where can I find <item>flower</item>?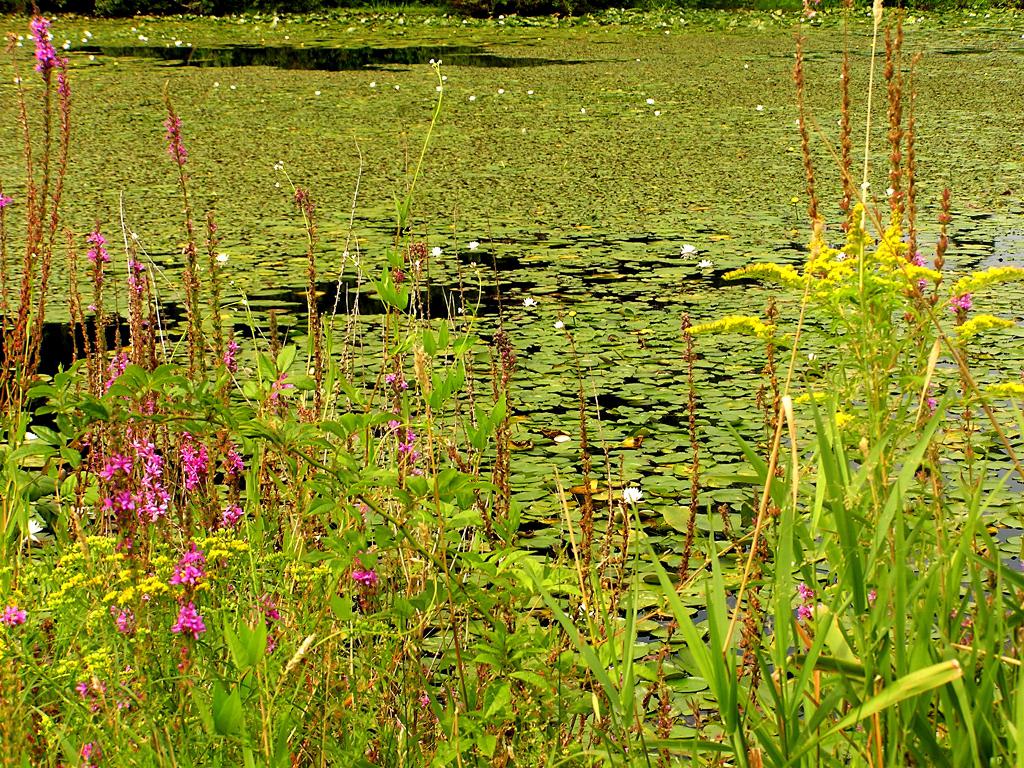
You can find it at 82:230:108:268.
